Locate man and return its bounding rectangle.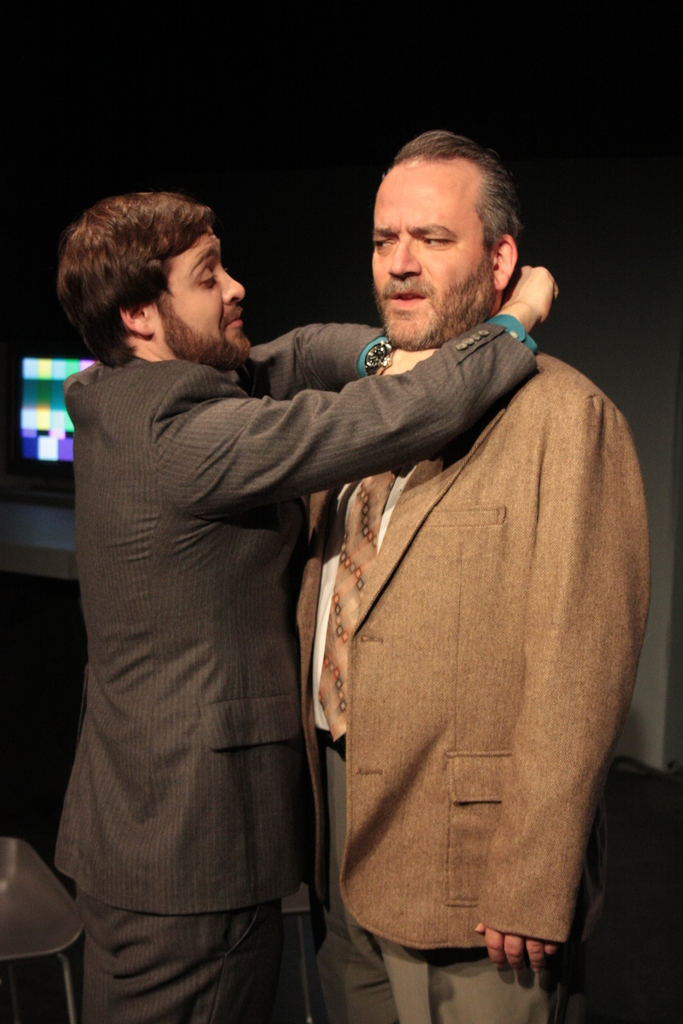
box(288, 134, 651, 1023).
